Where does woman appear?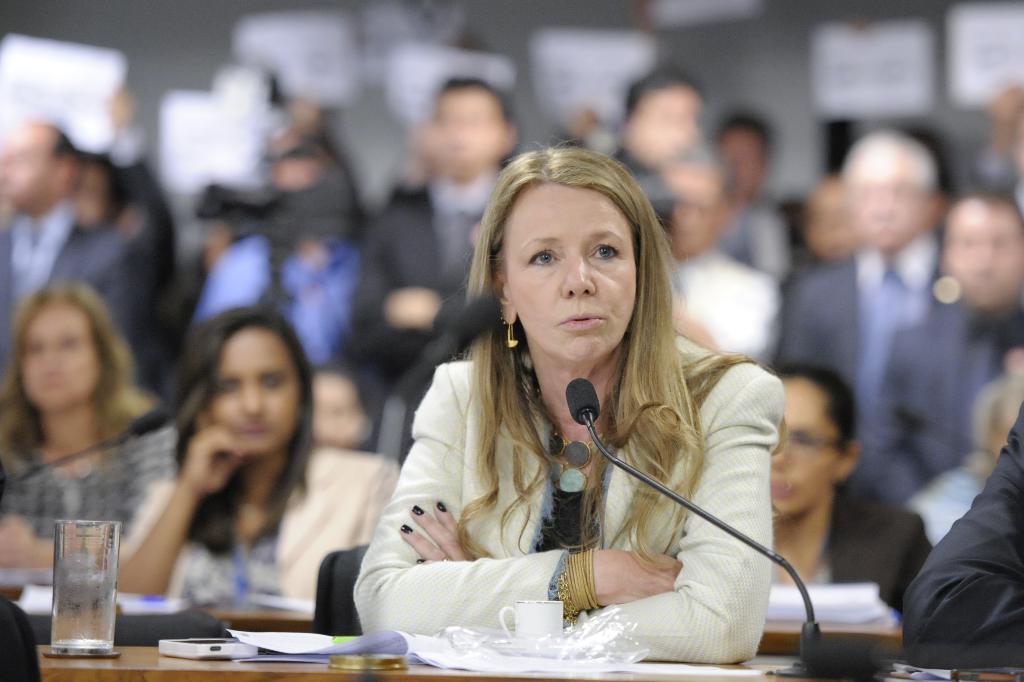
Appears at x1=333, y1=145, x2=795, y2=663.
